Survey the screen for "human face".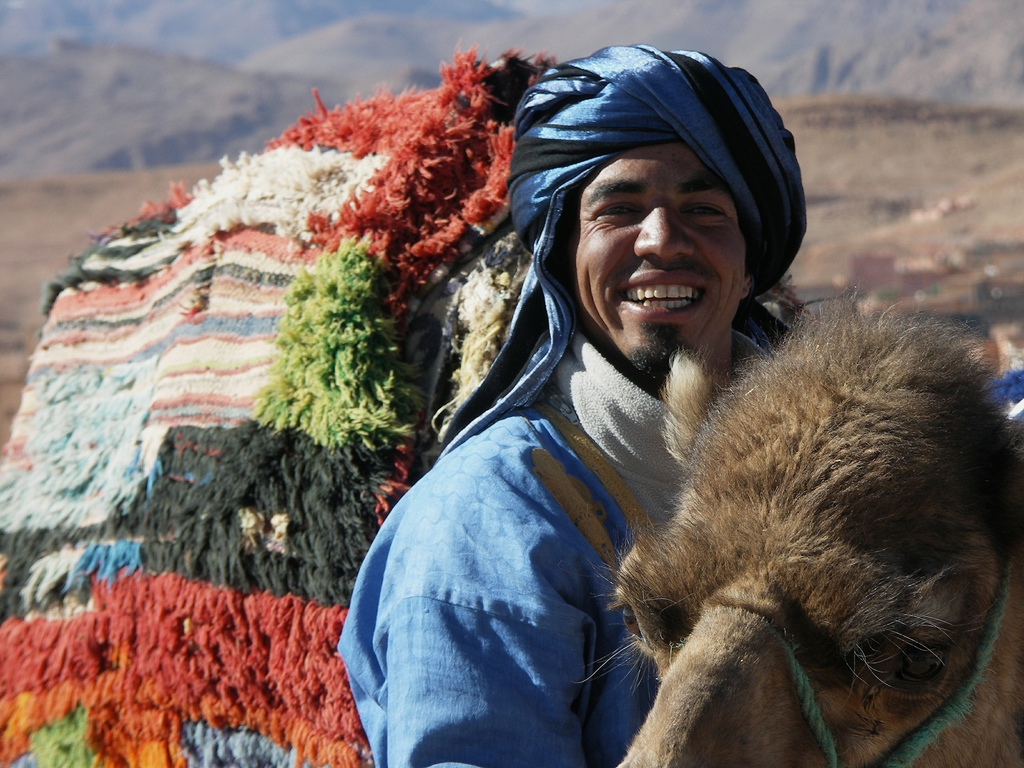
Survey found: region(549, 132, 753, 393).
